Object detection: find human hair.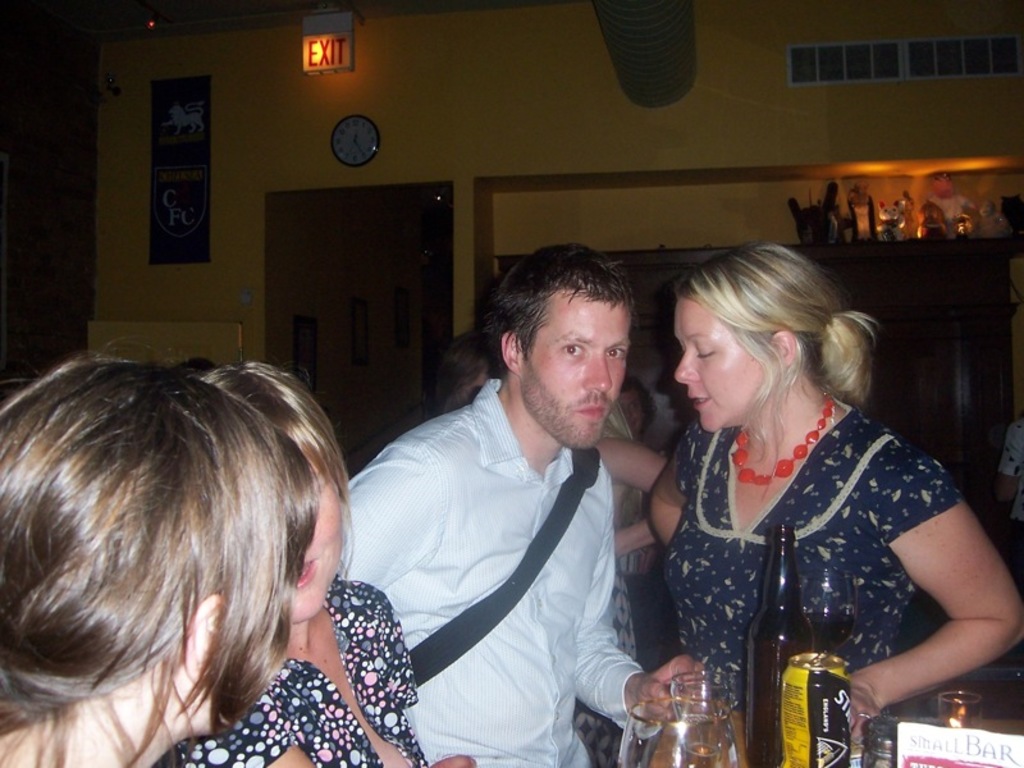
(198, 360, 351, 570).
